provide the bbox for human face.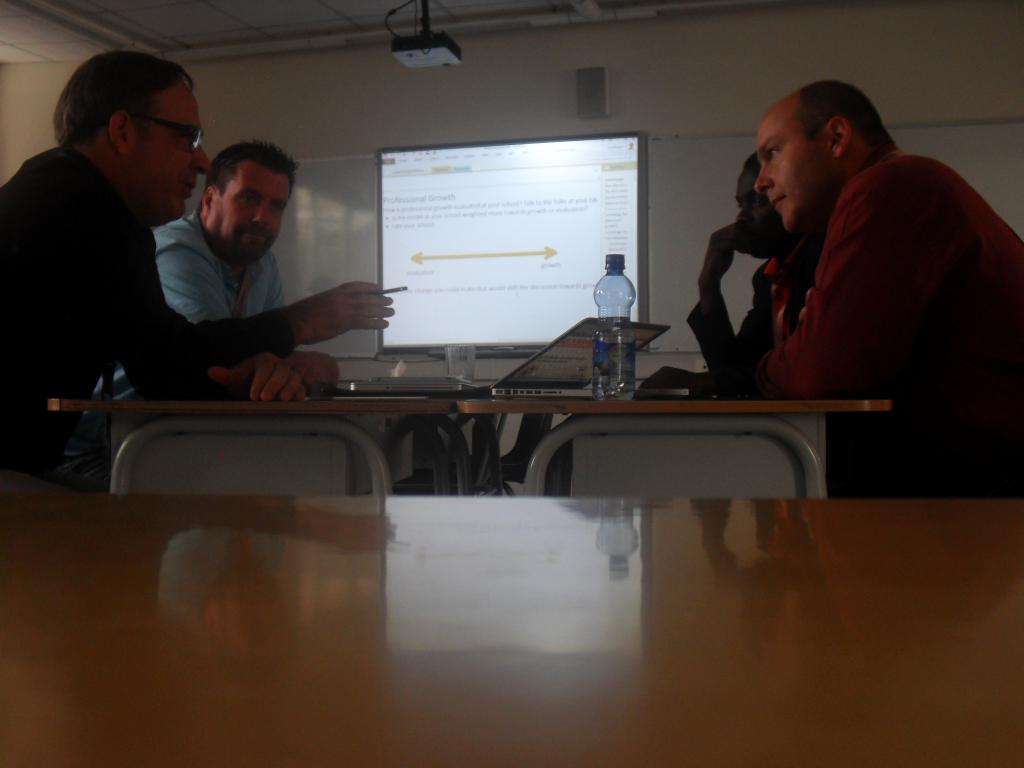
x1=124 y1=83 x2=216 y2=221.
